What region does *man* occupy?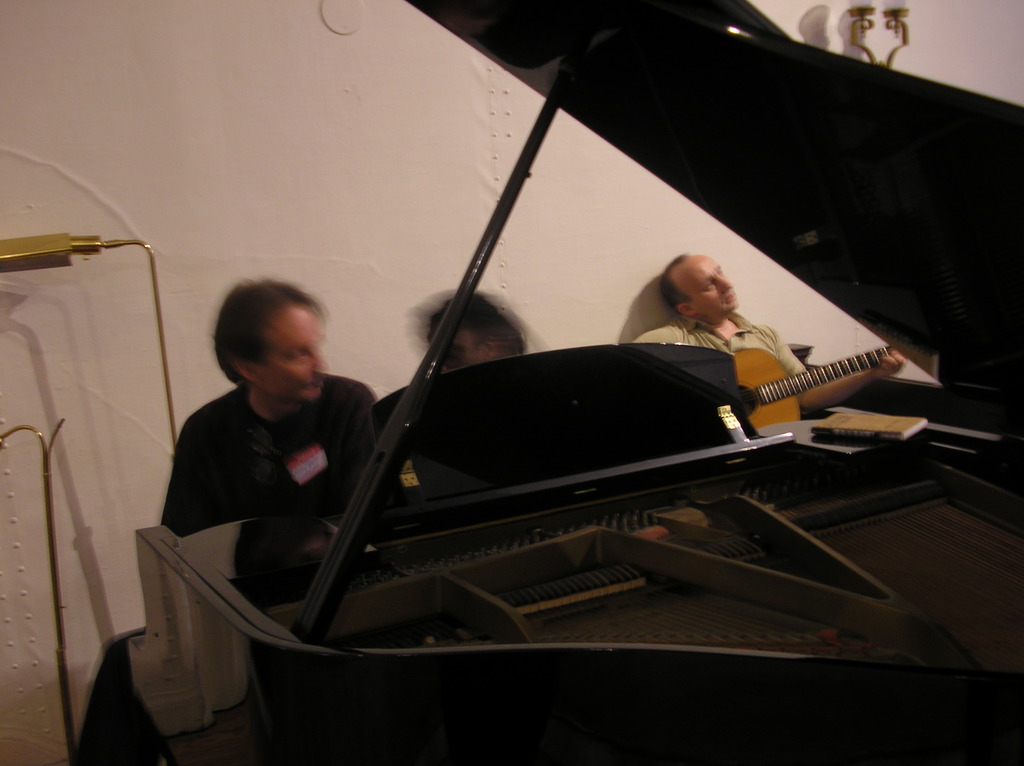
select_region(425, 286, 527, 362).
